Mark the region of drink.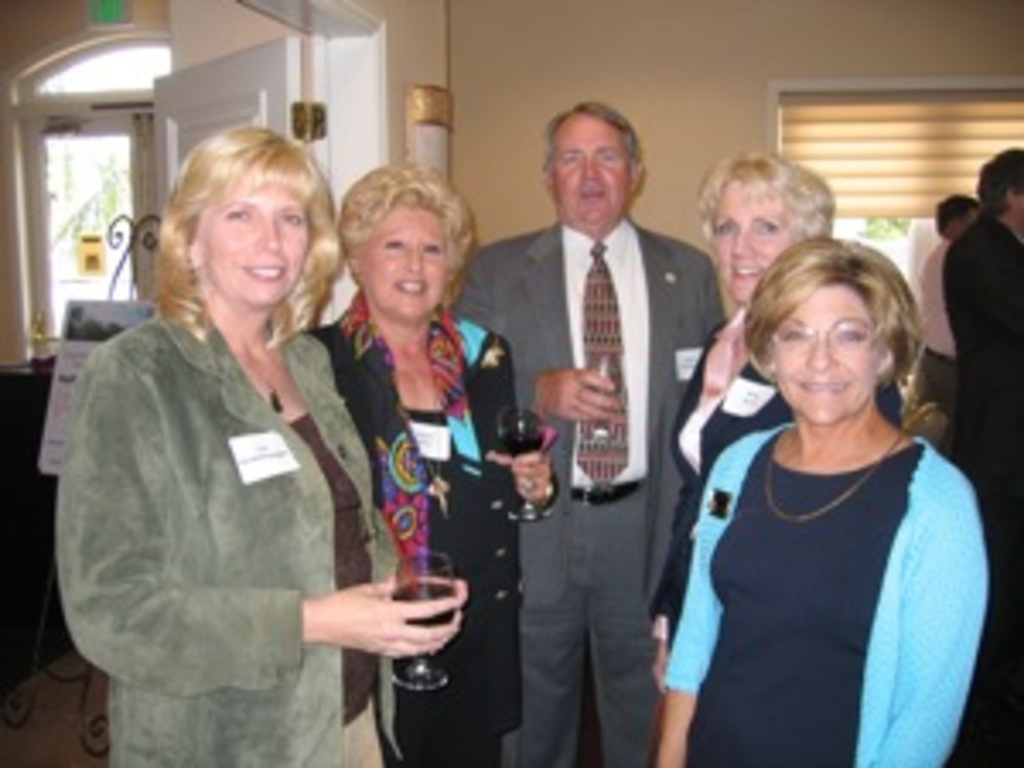
Region: BBox(498, 433, 536, 457).
